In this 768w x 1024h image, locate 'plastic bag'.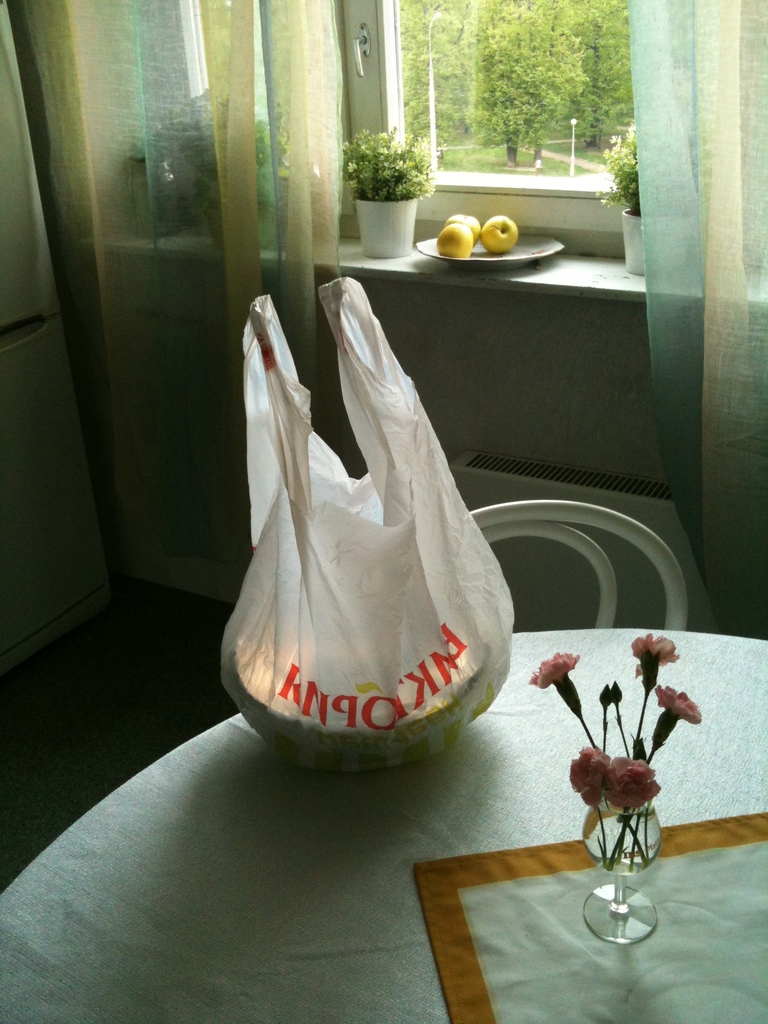
Bounding box: [217, 271, 523, 769].
